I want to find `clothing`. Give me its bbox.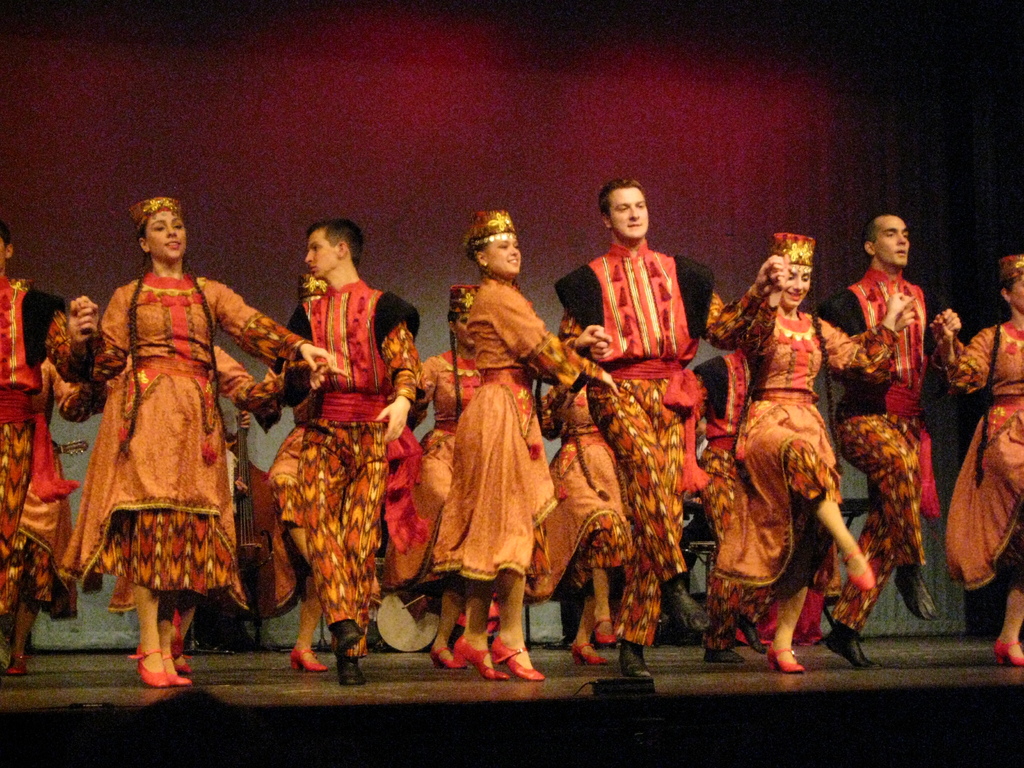
box(94, 270, 311, 612).
